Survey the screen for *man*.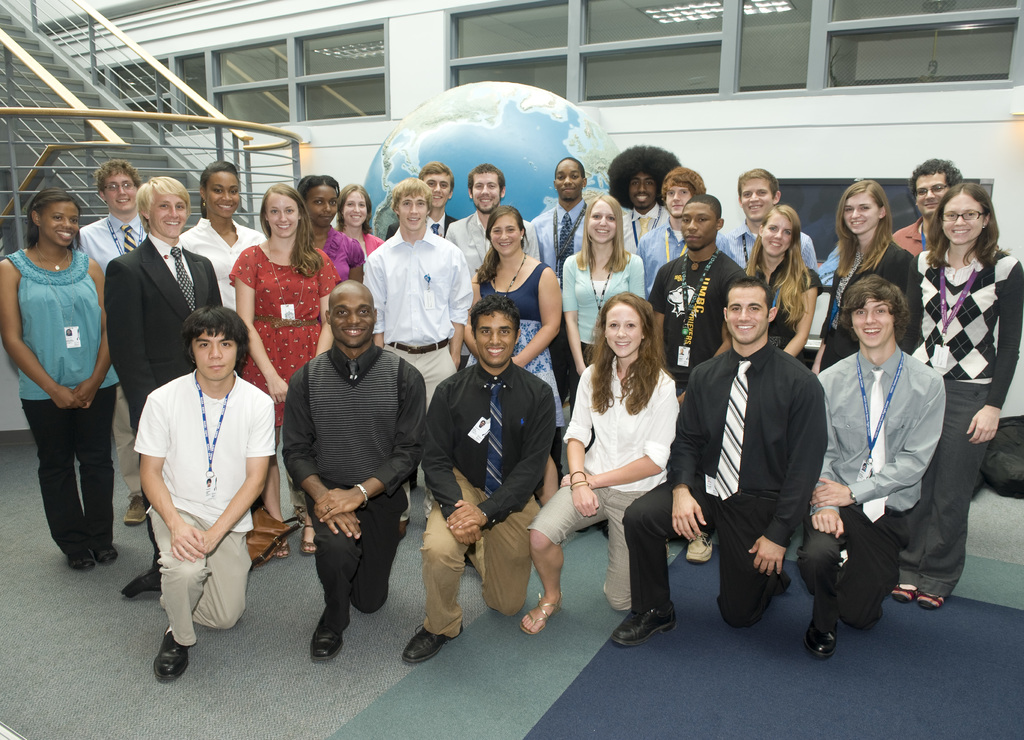
Survey found: (left=783, top=284, right=948, bottom=659).
